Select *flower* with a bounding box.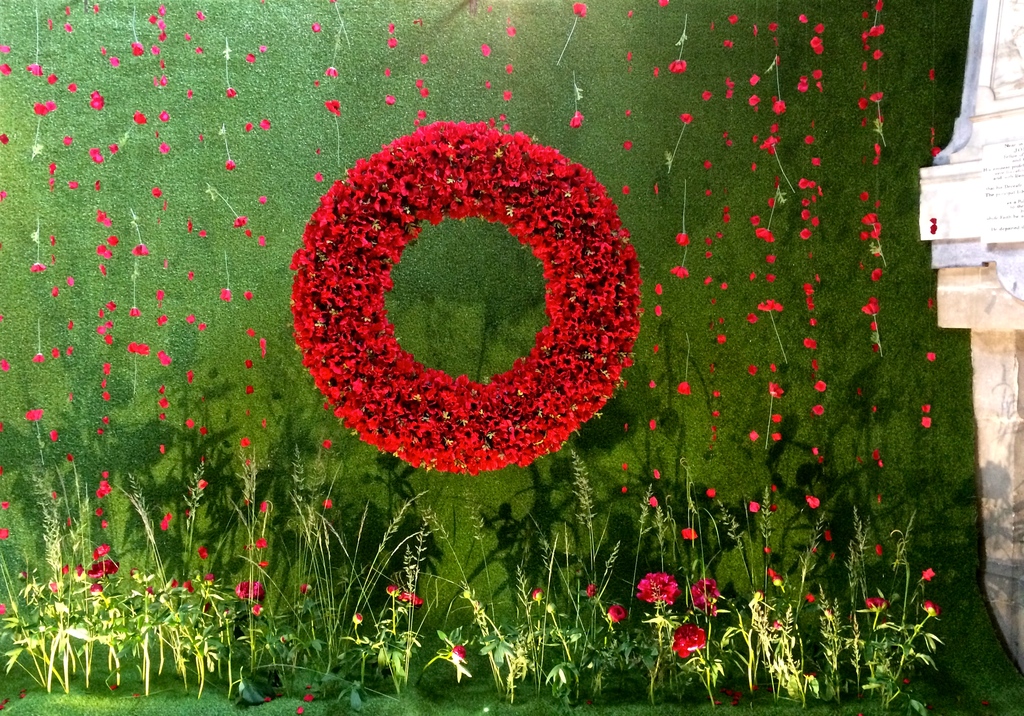
157, 512, 173, 529.
